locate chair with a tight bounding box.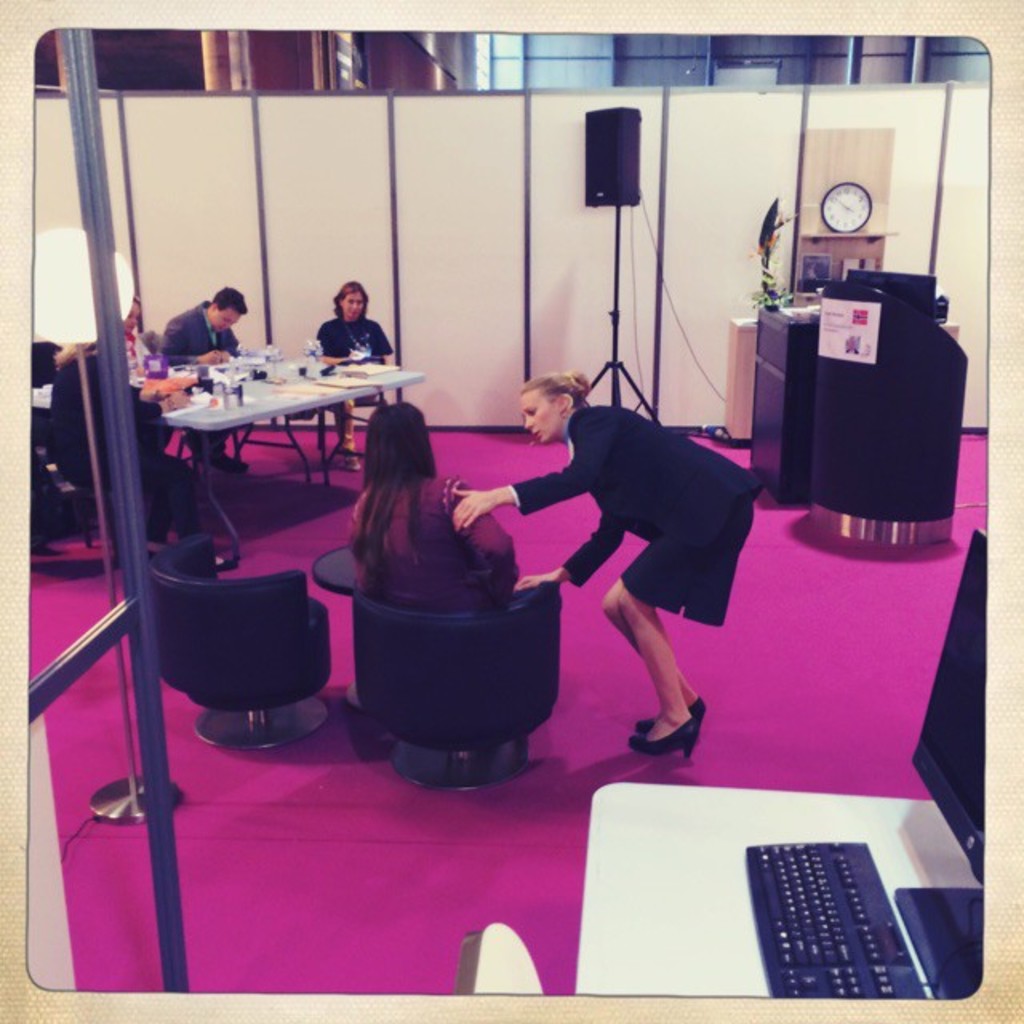
[302, 546, 558, 797].
